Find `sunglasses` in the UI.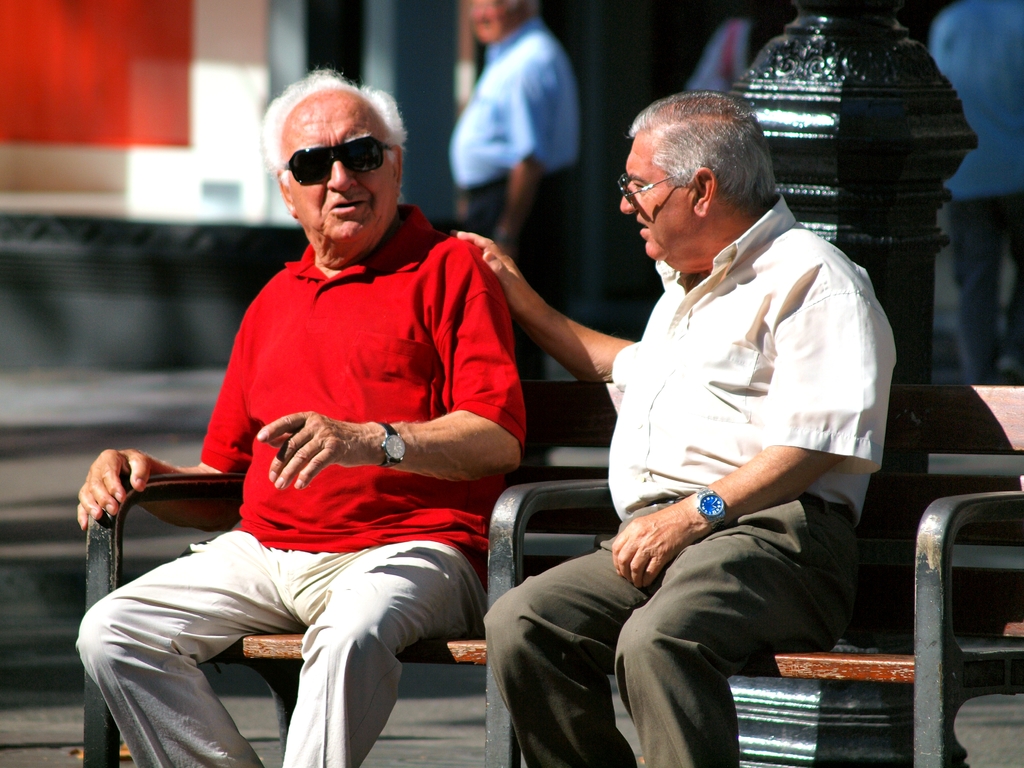
UI element at {"left": 617, "top": 172, "right": 680, "bottom": 207}.
